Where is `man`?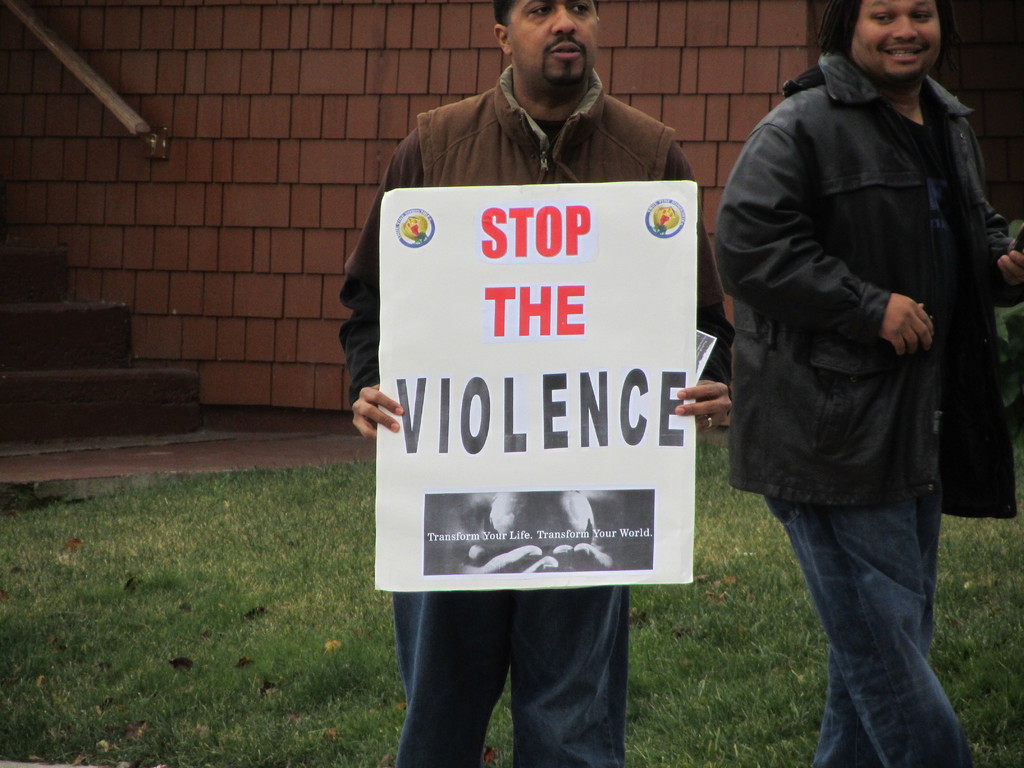
(left=335, top=0, right=728, bottom=767).
